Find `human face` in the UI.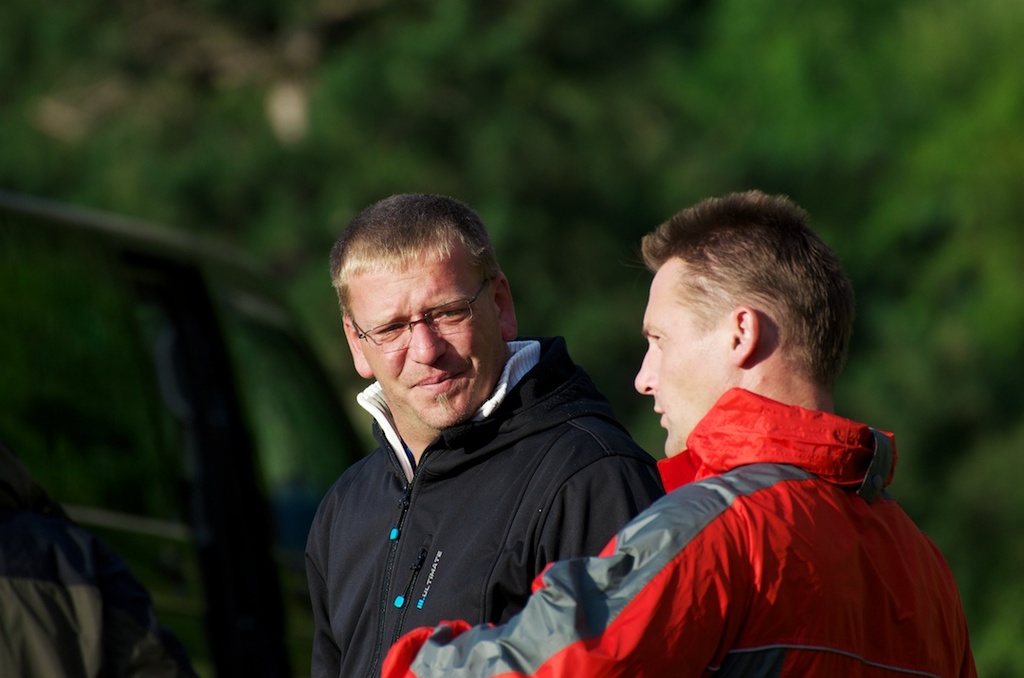
UI element at (left=354, top=250, right=503, bottom=430).
